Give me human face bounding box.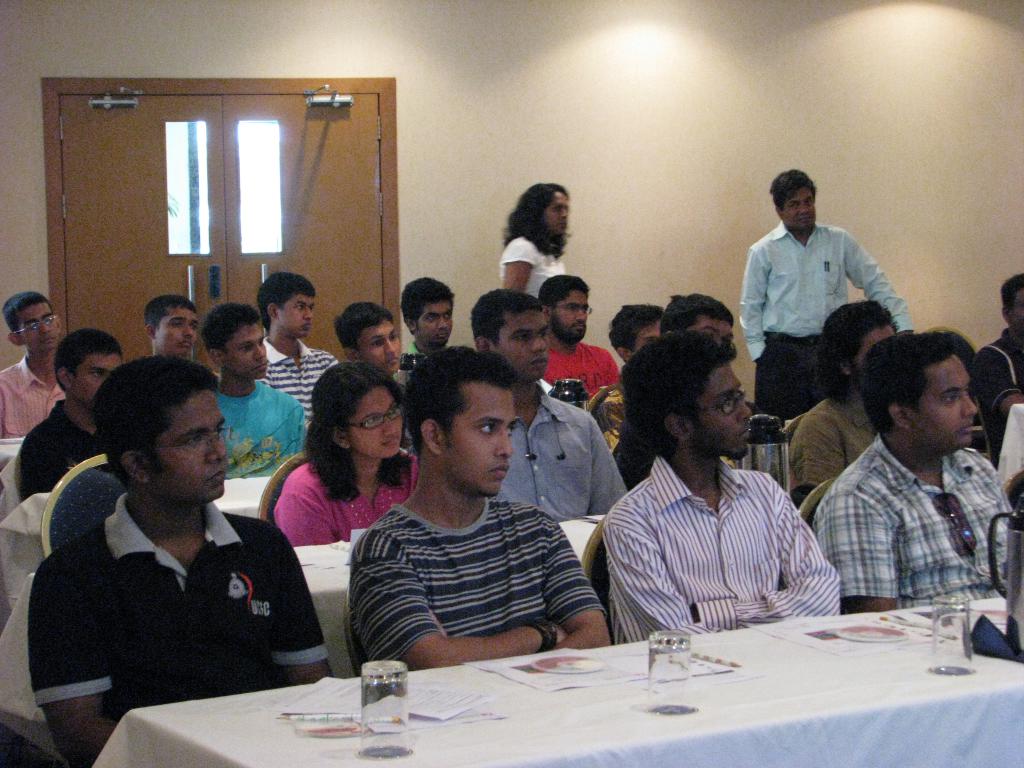
box(636, 314, 667, 359).
